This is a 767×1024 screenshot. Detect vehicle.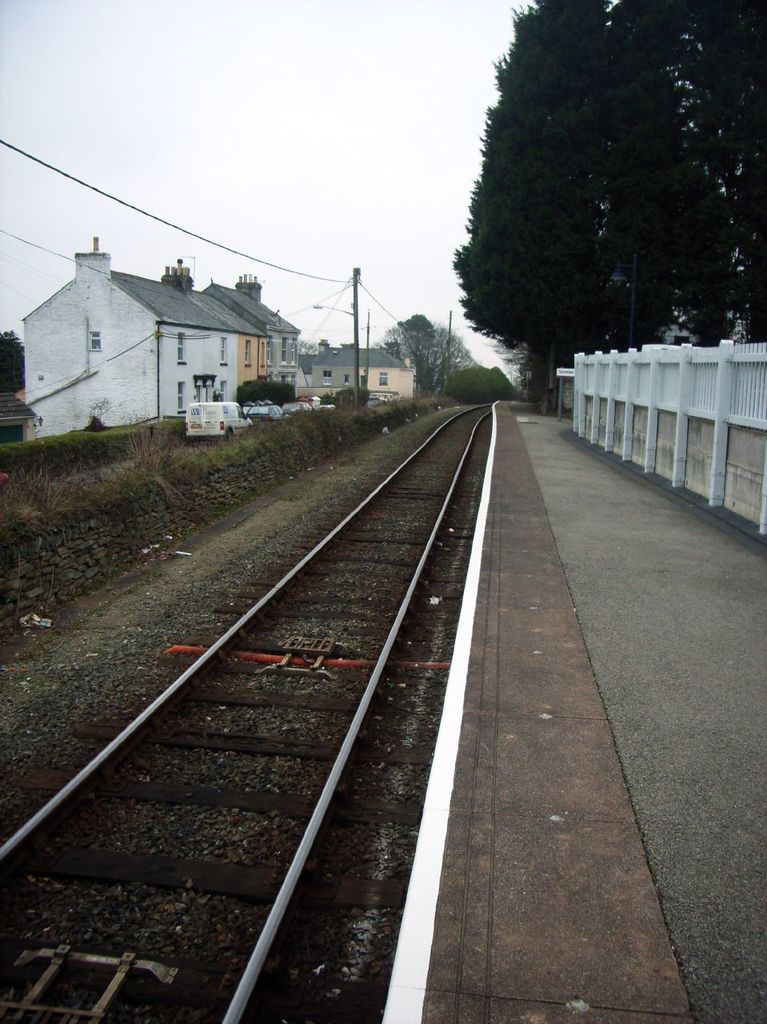
crop(186, 400, 257, 446).
